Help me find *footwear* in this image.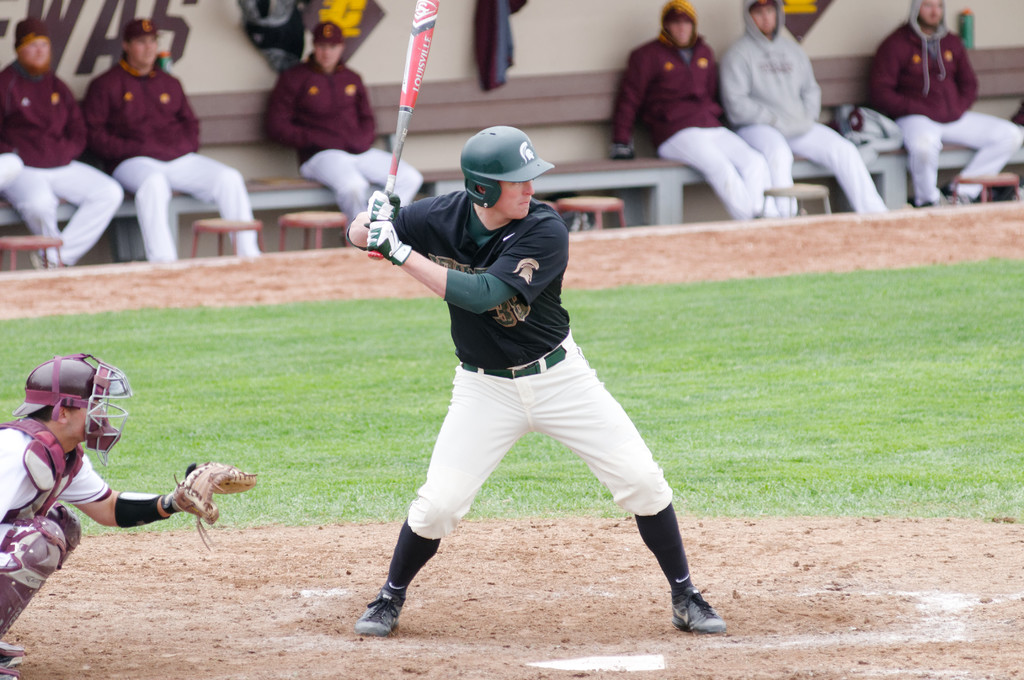
Found it: 355 580 401 636.
